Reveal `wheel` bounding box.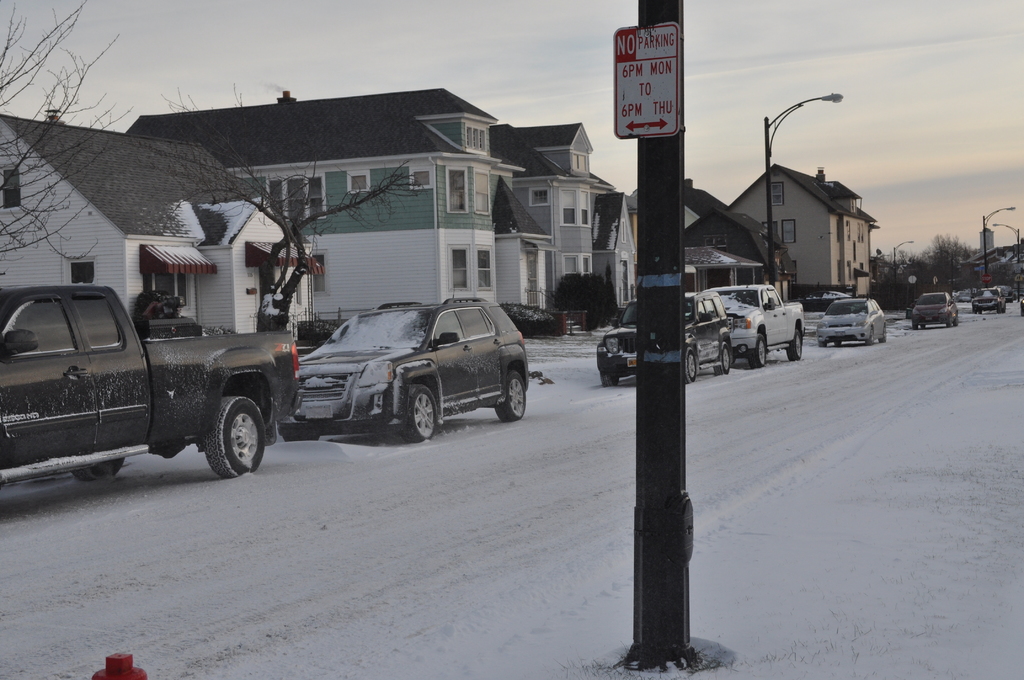
Revealed: 866,327,875,346.
